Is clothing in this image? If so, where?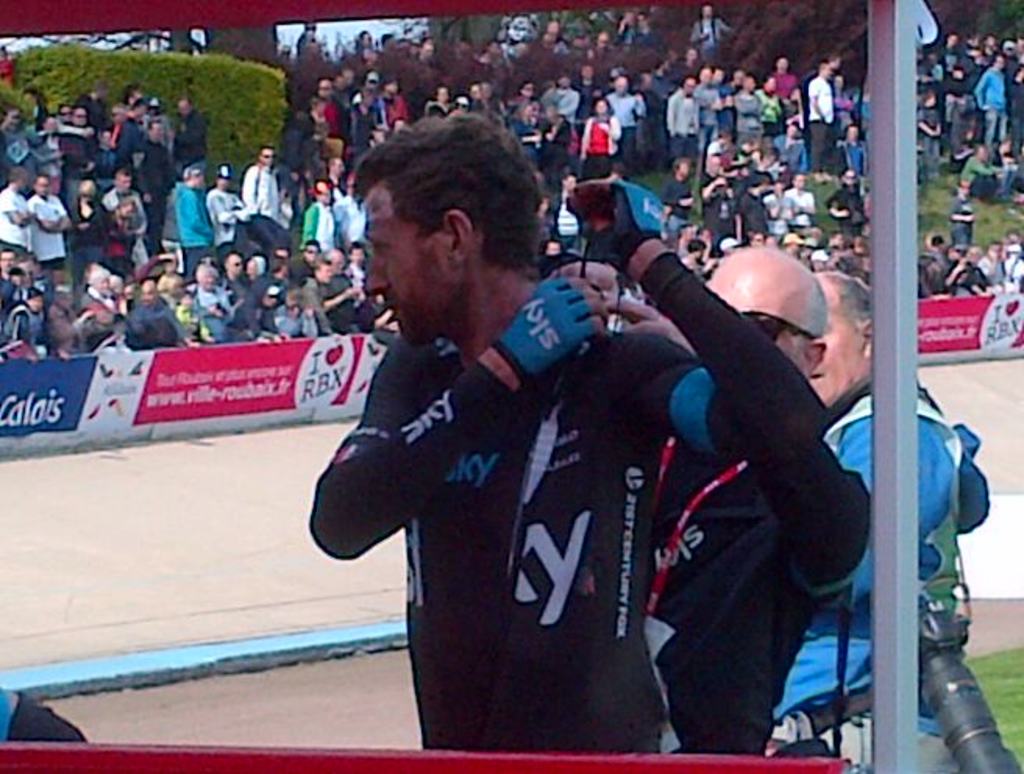
Yes, at x1=312 y1=336 x2=827 y2=758.
